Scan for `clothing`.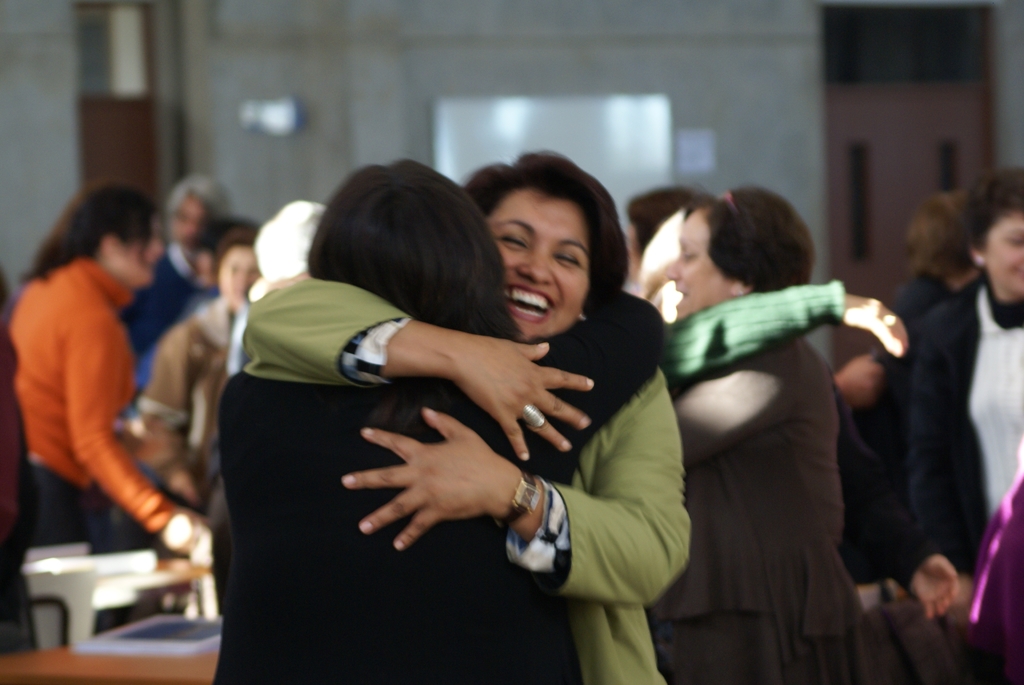
Scan result: box(123, 240, 218, 389).
